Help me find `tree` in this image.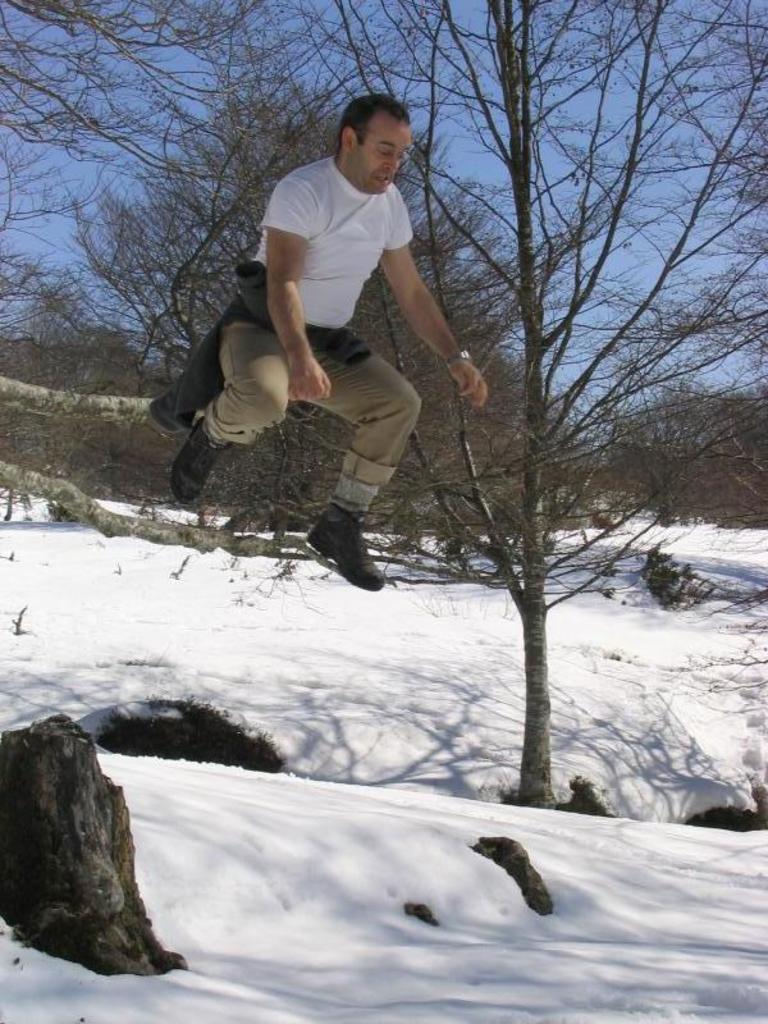
Found it: locate(0, 0, 234, 358).
